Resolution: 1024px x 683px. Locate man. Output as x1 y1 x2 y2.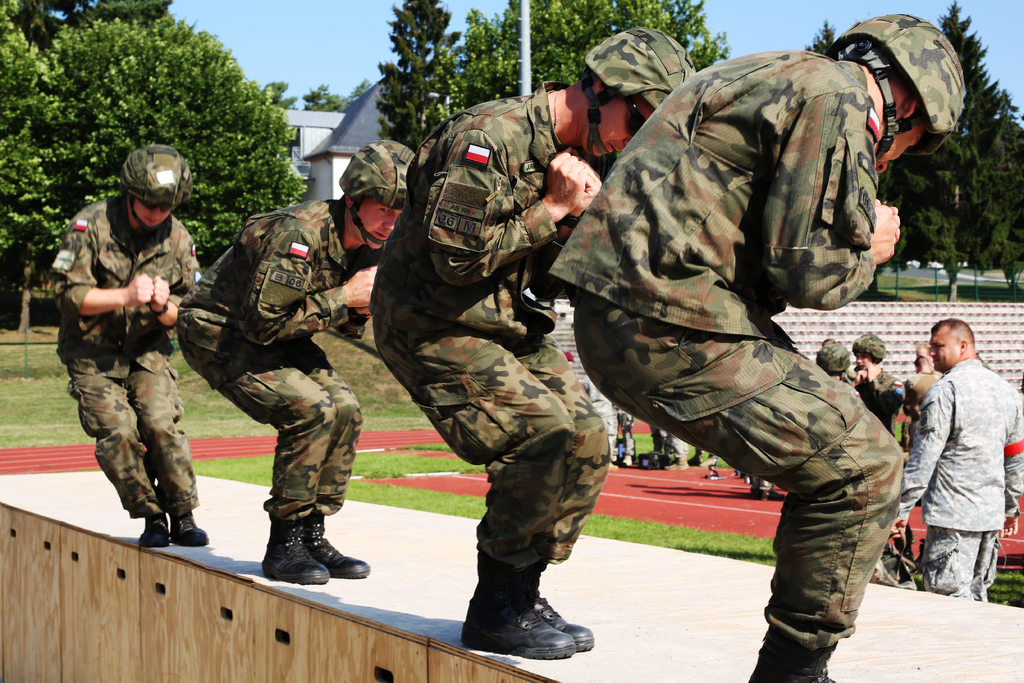
851 331 905 436.
